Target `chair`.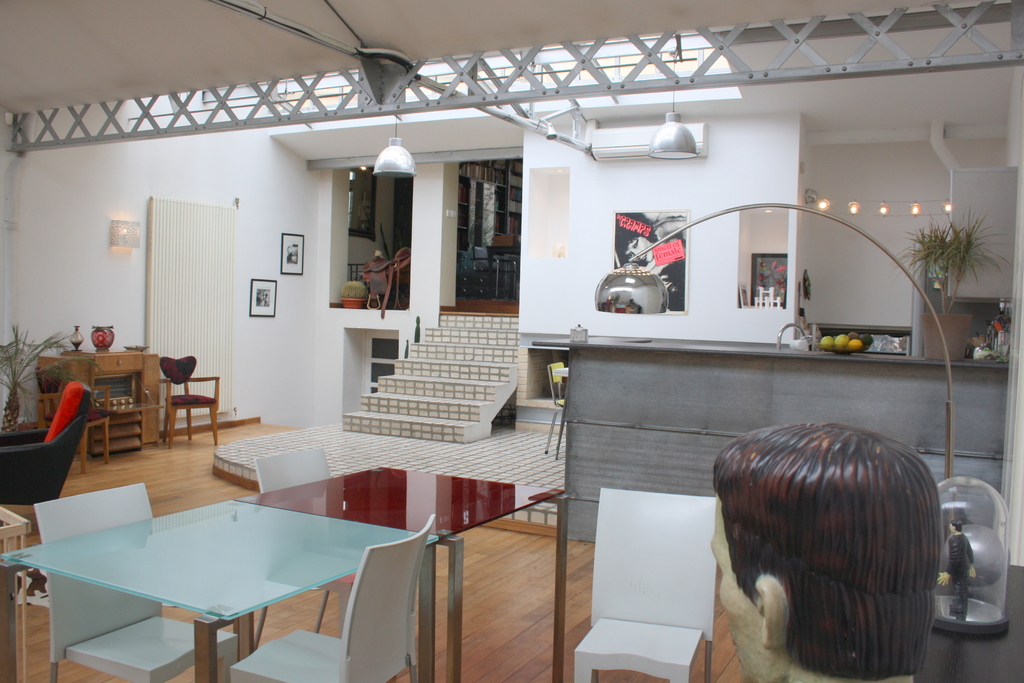
Target region: {"left": 556, "top": 368, "right": 568, "bottom": 458}.
